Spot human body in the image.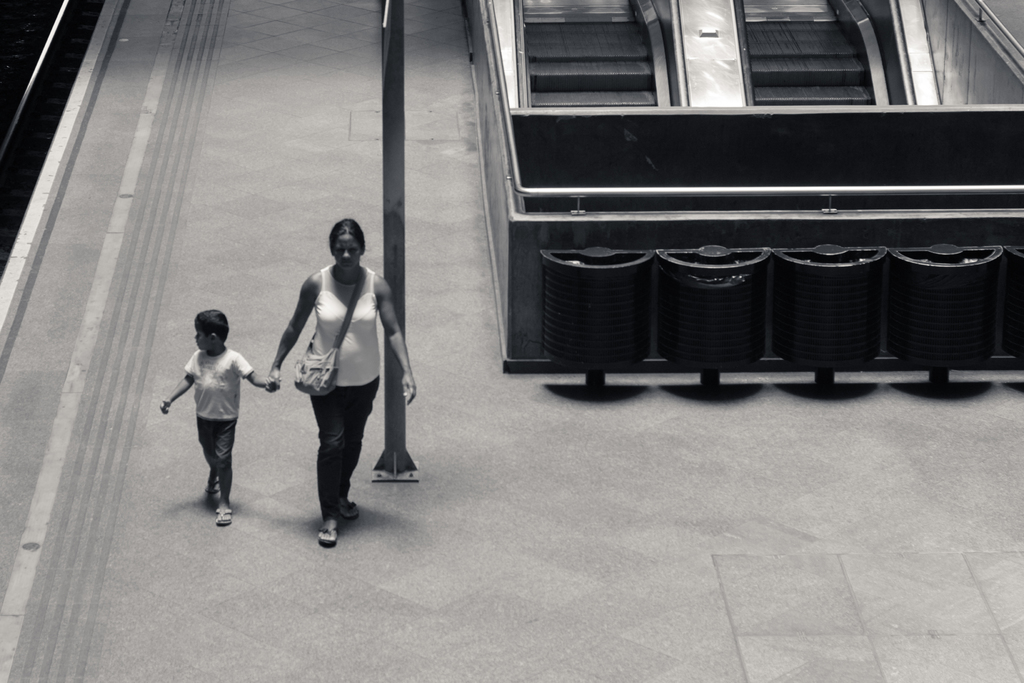
human body found at BBox(154, 308, 262, 523).
